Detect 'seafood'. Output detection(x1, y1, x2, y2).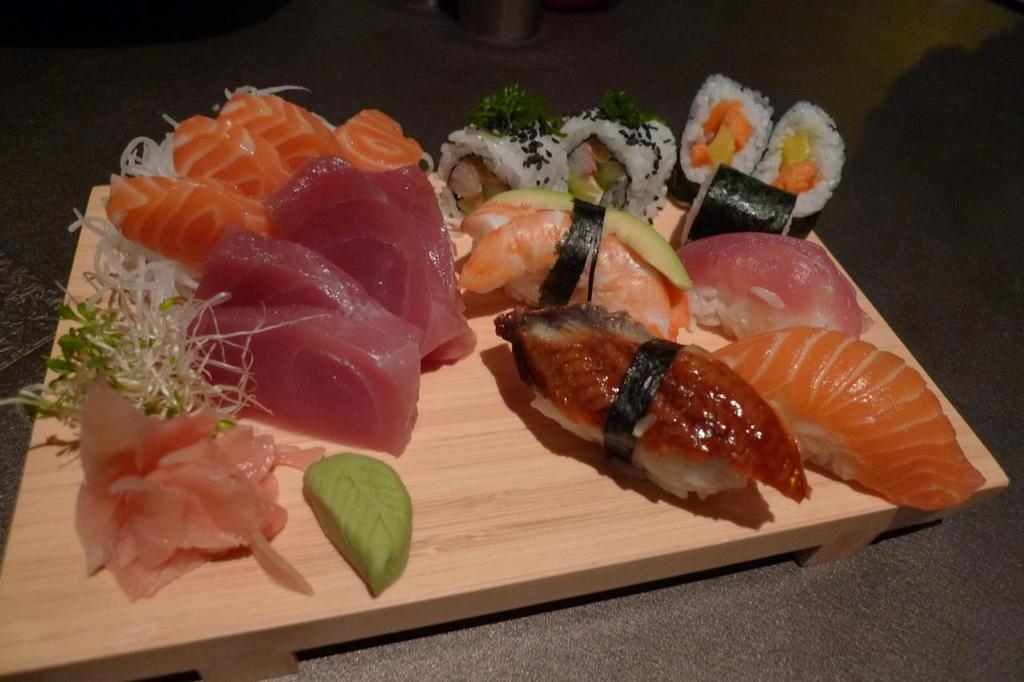
detection(711, 328, 986, 510).
